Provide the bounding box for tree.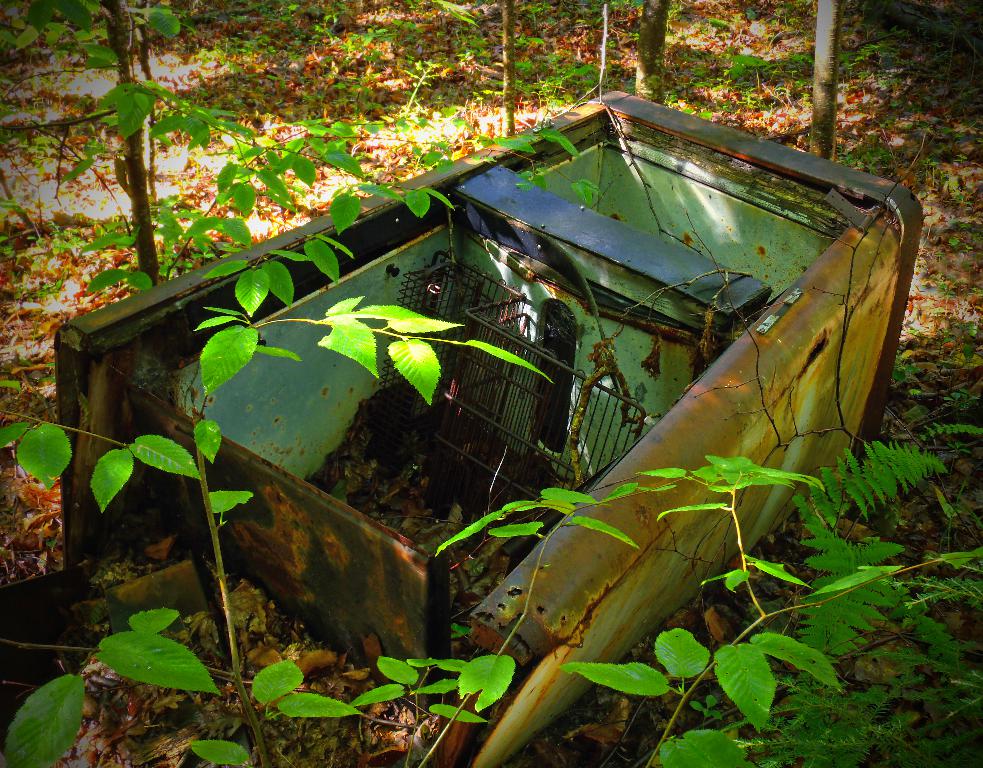
498, 0, 515, 135.
